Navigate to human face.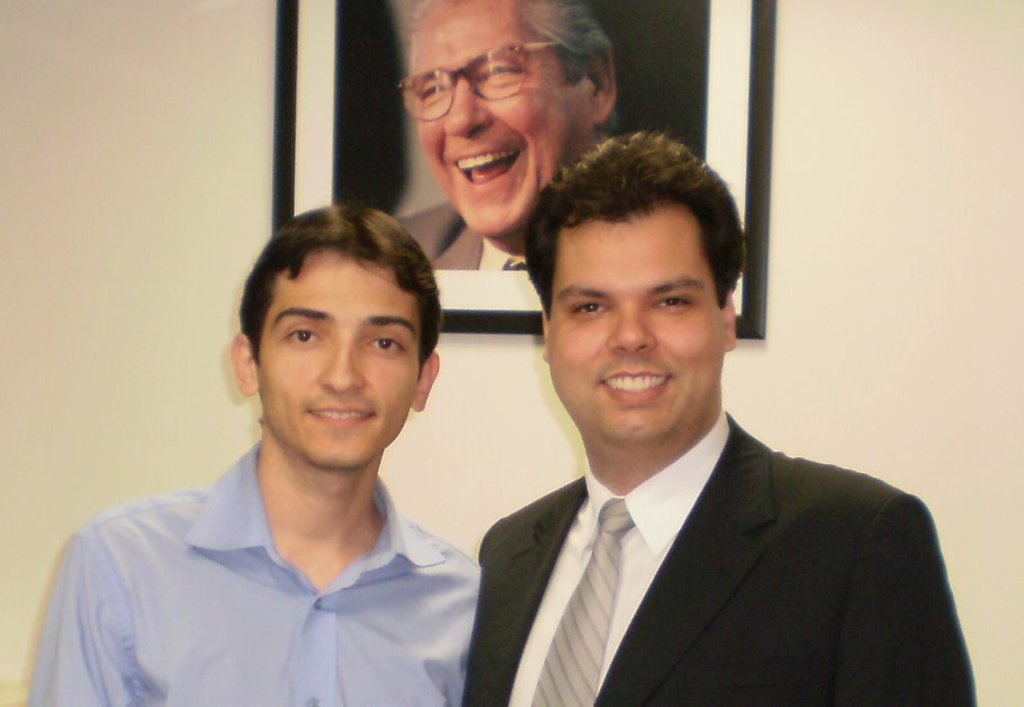
Navigation target: l=406, t=0, r=587, b=236.
